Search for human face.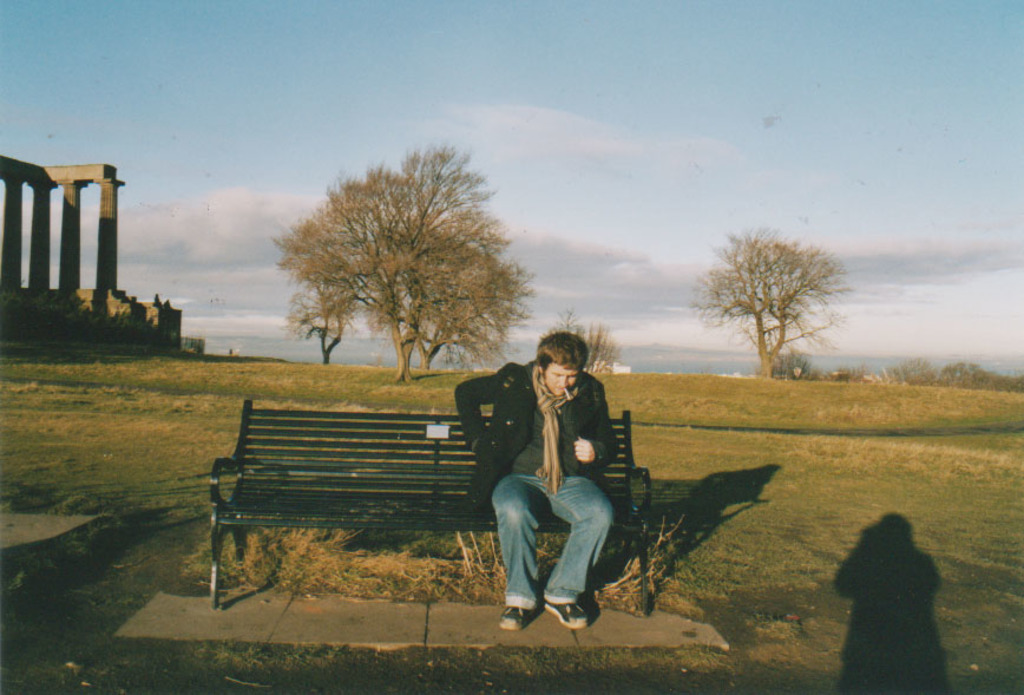
Found at left=539, top=363, right=577, bottom=395.
